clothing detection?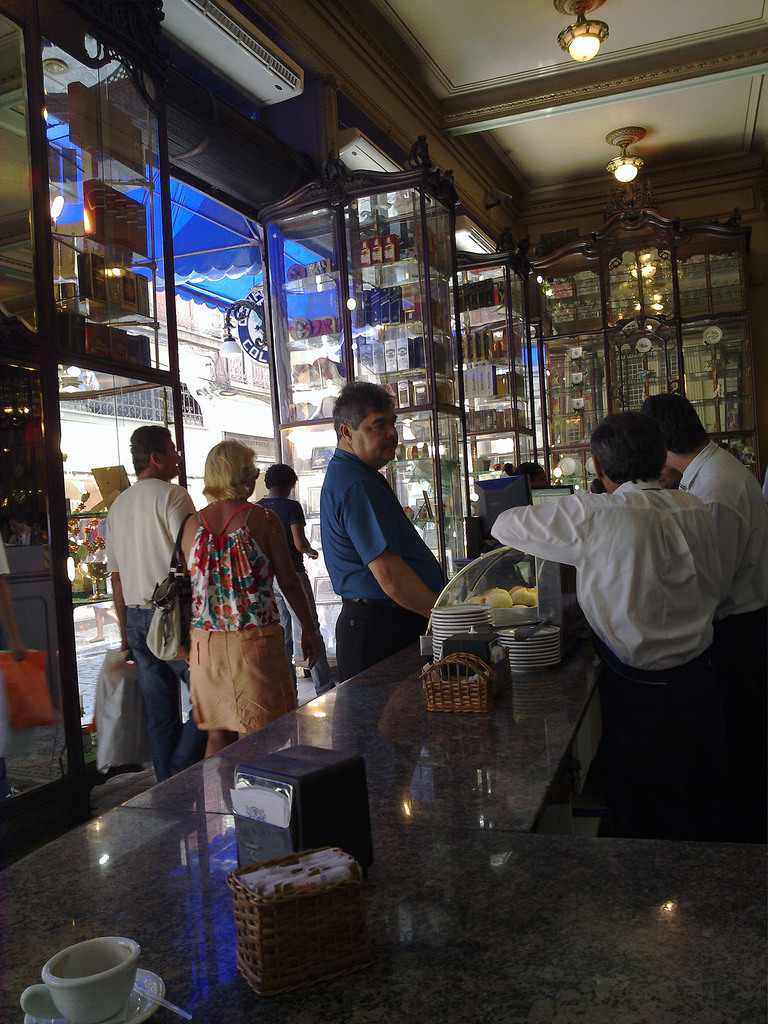
select_region(684, 435, 767, 660)
